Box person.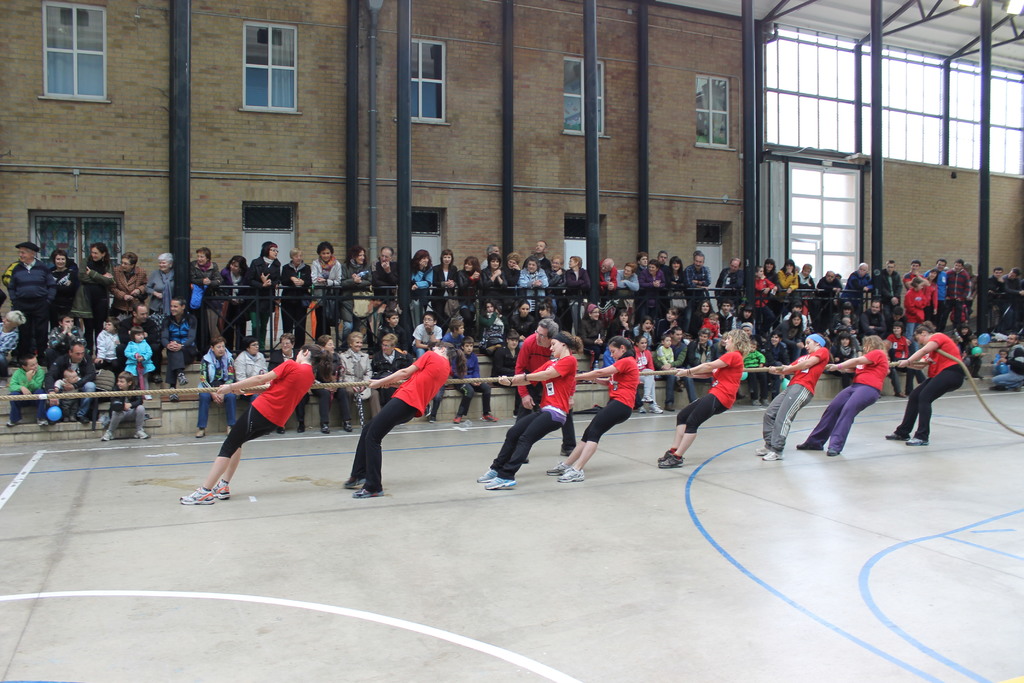
pyautogui.locateOnScreen(161, 298, 200, 388).
